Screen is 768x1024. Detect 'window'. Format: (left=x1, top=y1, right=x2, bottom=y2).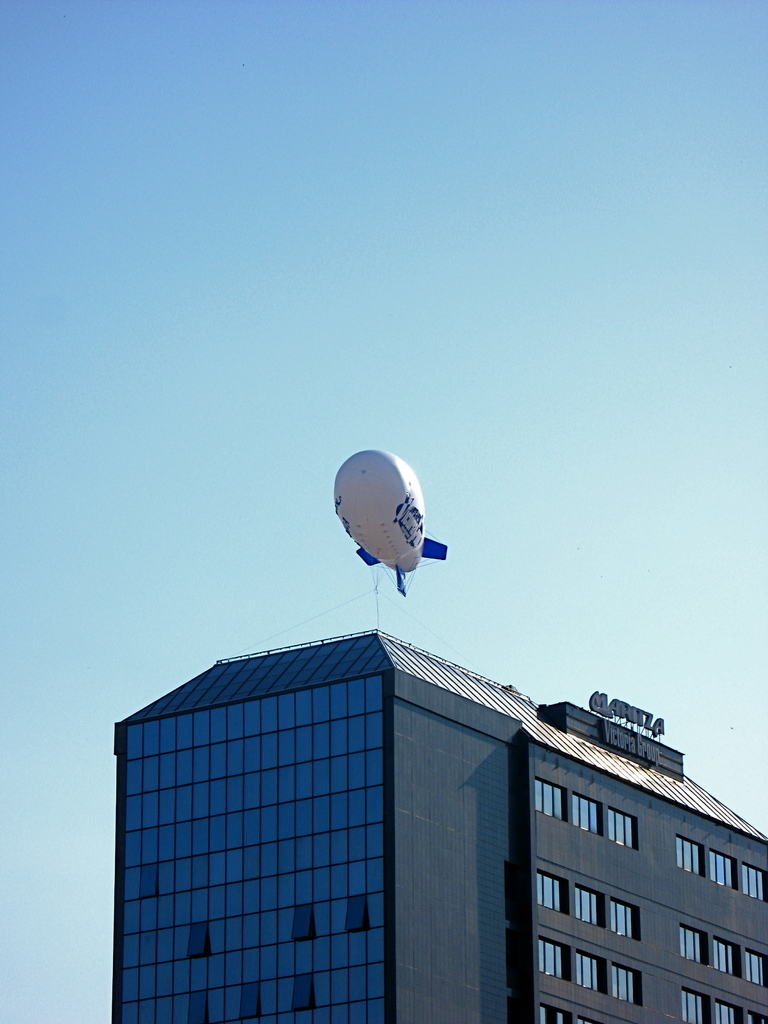
(left=712, top=937, right=742, bottom=975).
